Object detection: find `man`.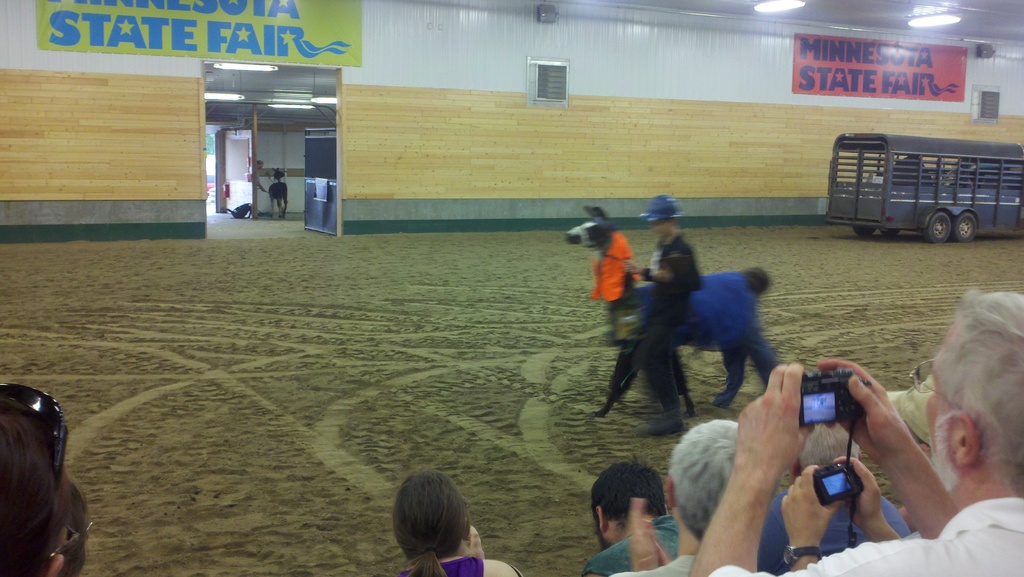
691 288 1023 576.
